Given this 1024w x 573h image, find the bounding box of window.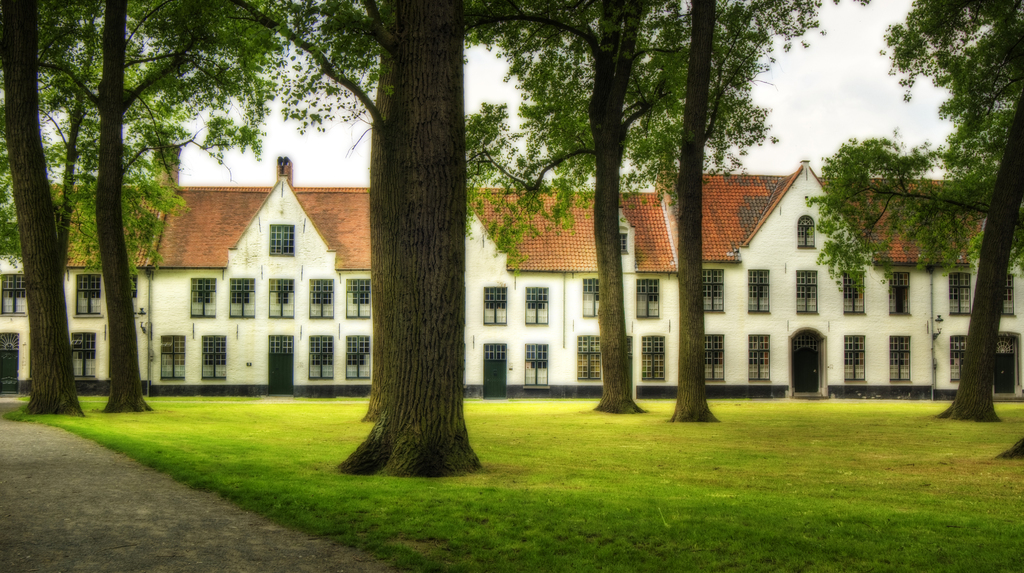
detection(268, 277, 295, 317).
